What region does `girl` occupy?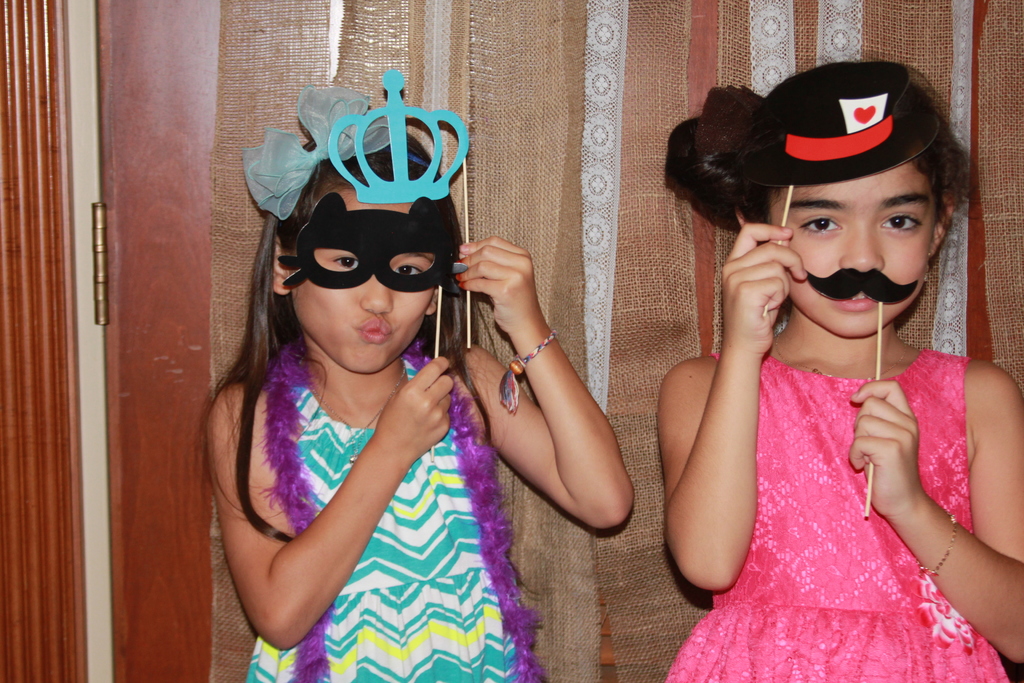
box=[657, 62, 1023, 682].
